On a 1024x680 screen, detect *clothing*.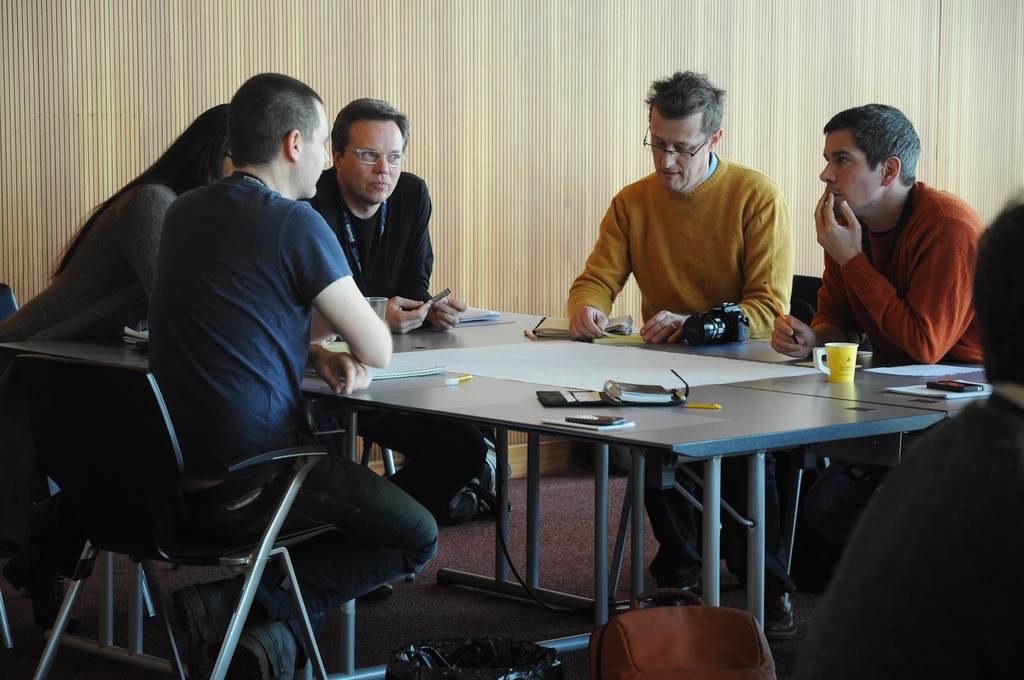
[left=145, top=171, right=442, bottom=629].
